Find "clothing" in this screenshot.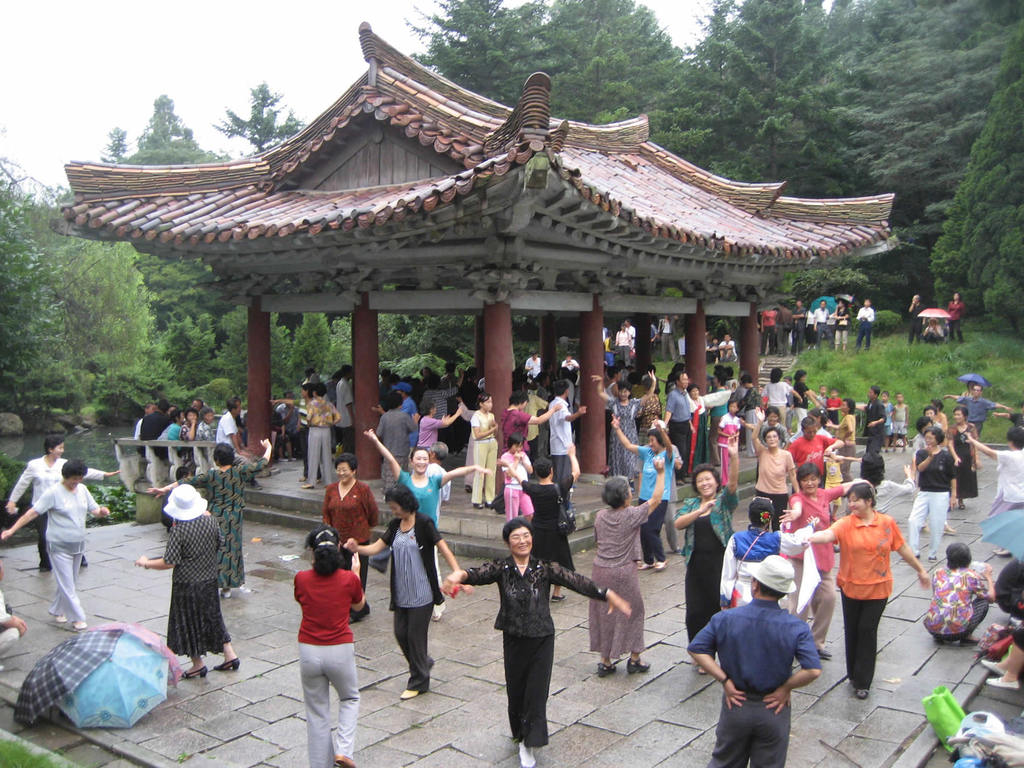
The bounding box for "clothing" is box=[835, 412, 861, 470].
